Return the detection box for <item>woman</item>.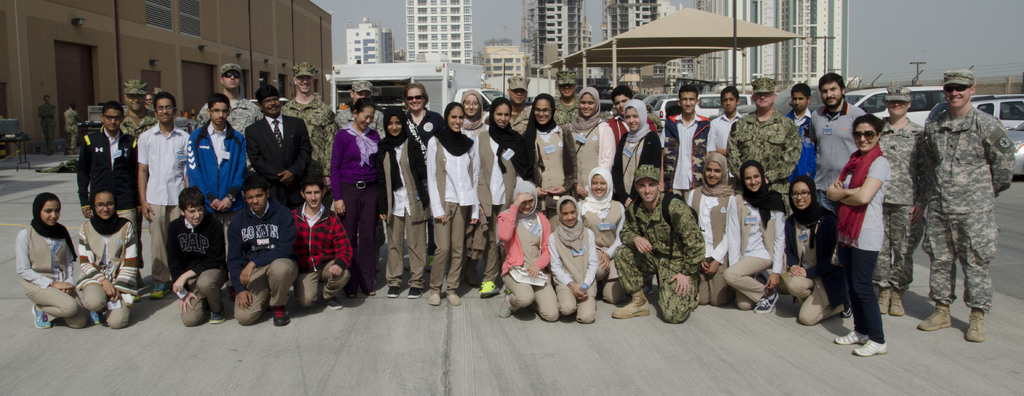
(726, 159, 789, 320).
